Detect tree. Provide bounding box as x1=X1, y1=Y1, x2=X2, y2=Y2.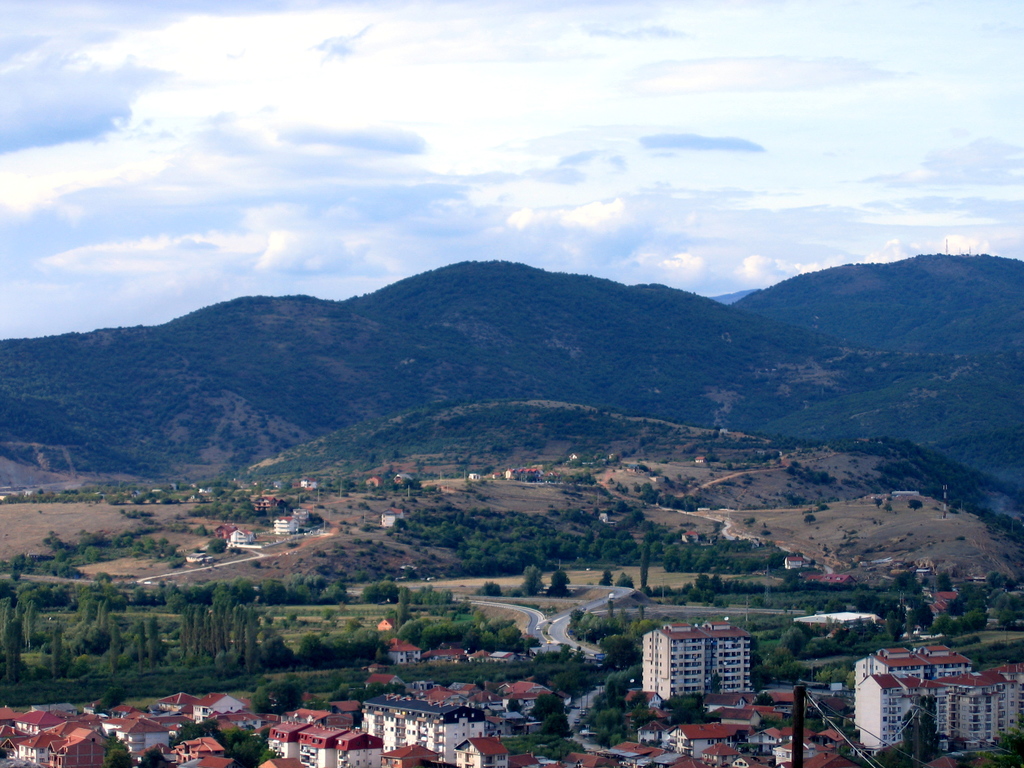
x1=0, y1=619, x2=22, y2=682.
